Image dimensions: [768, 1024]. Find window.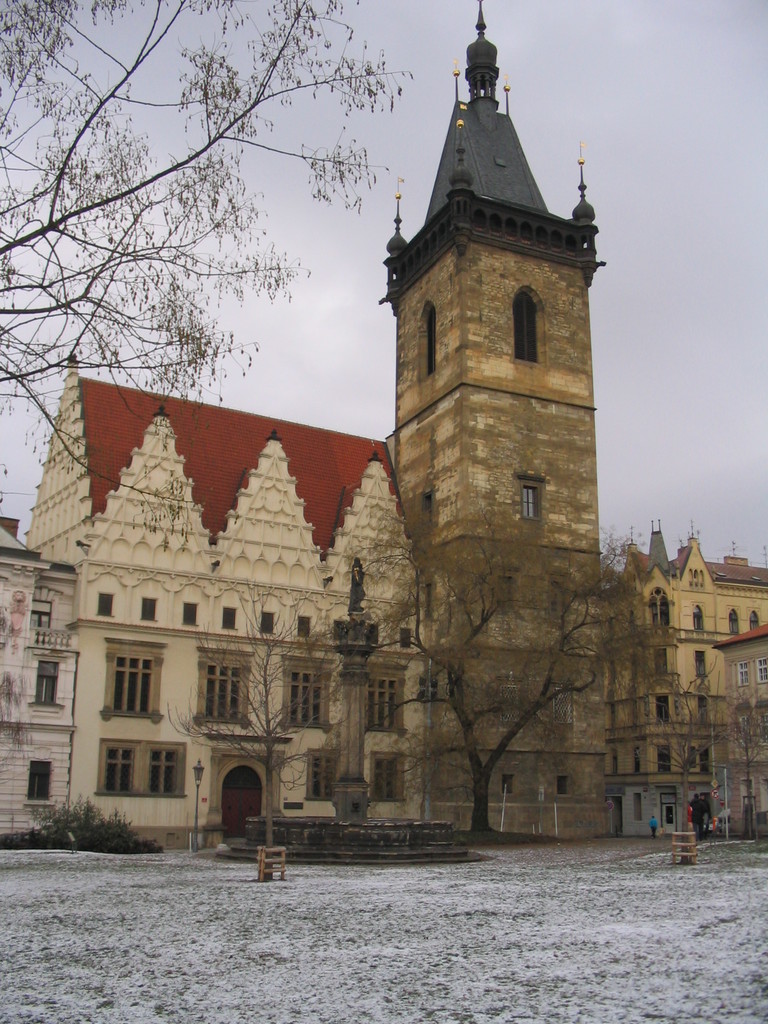
rect(730, 608, 742, 638).
